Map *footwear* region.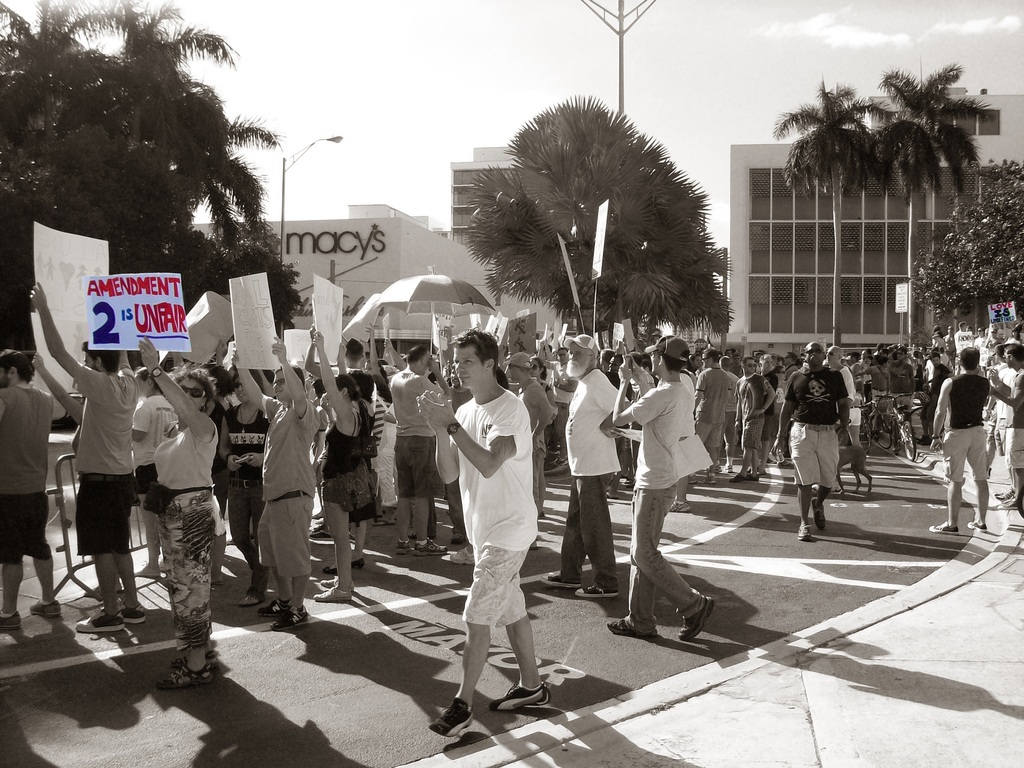
Mapped to Rect(534, 509, 545, 520).
